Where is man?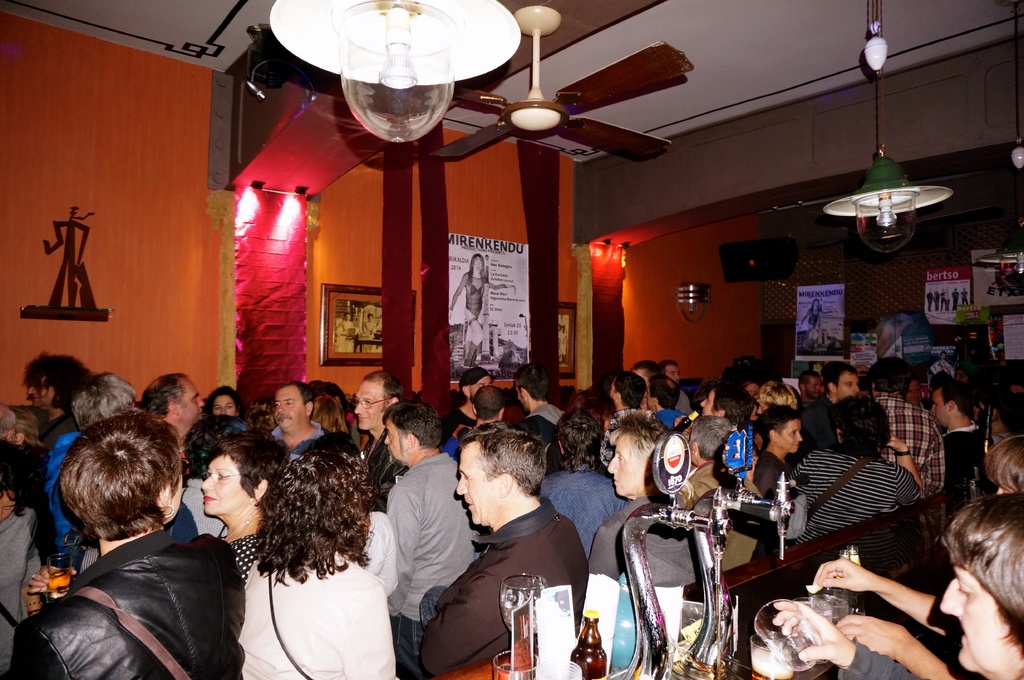
x1=354, y1=372, x2=411, y2=512.
